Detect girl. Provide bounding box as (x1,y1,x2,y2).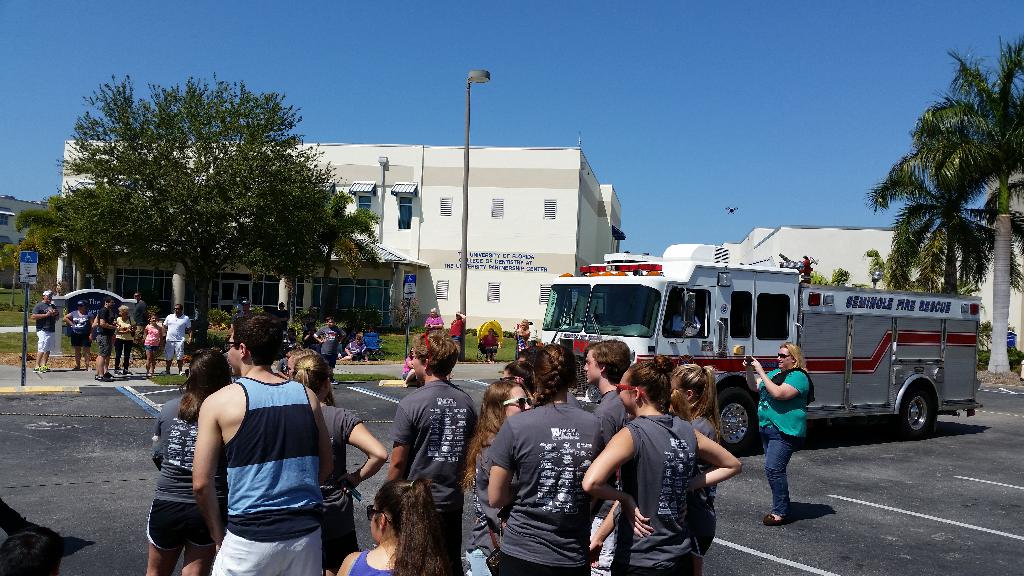
(153,342,212,575).
